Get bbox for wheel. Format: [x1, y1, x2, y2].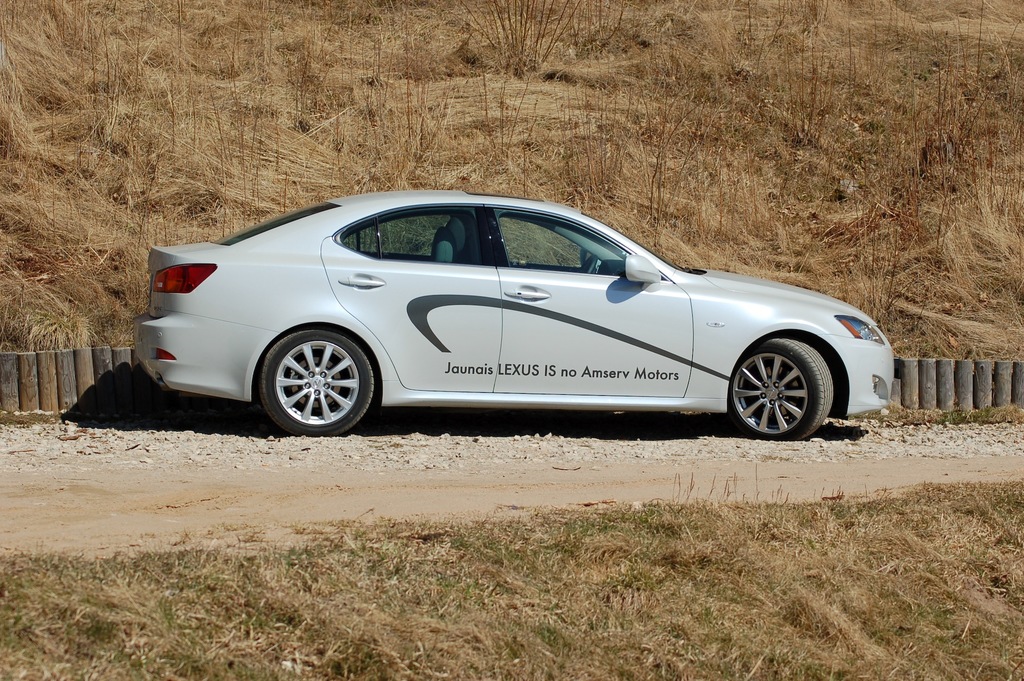
[729, 338, 835, 439].
